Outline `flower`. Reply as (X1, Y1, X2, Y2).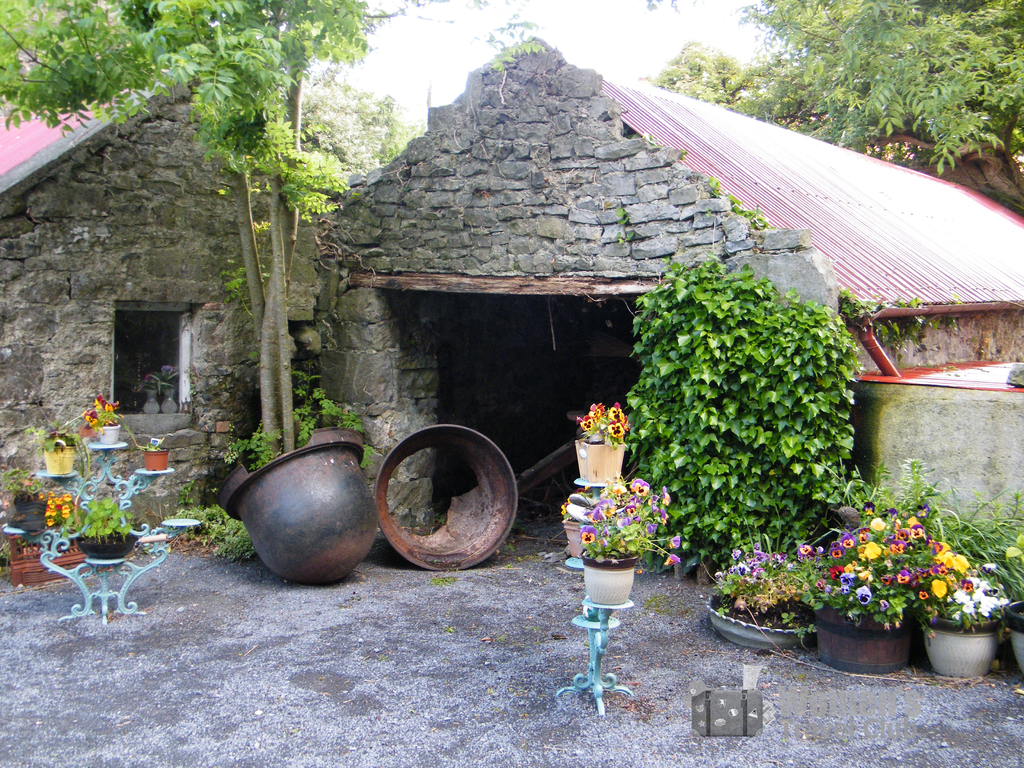
(826, 549, 841, 561).
